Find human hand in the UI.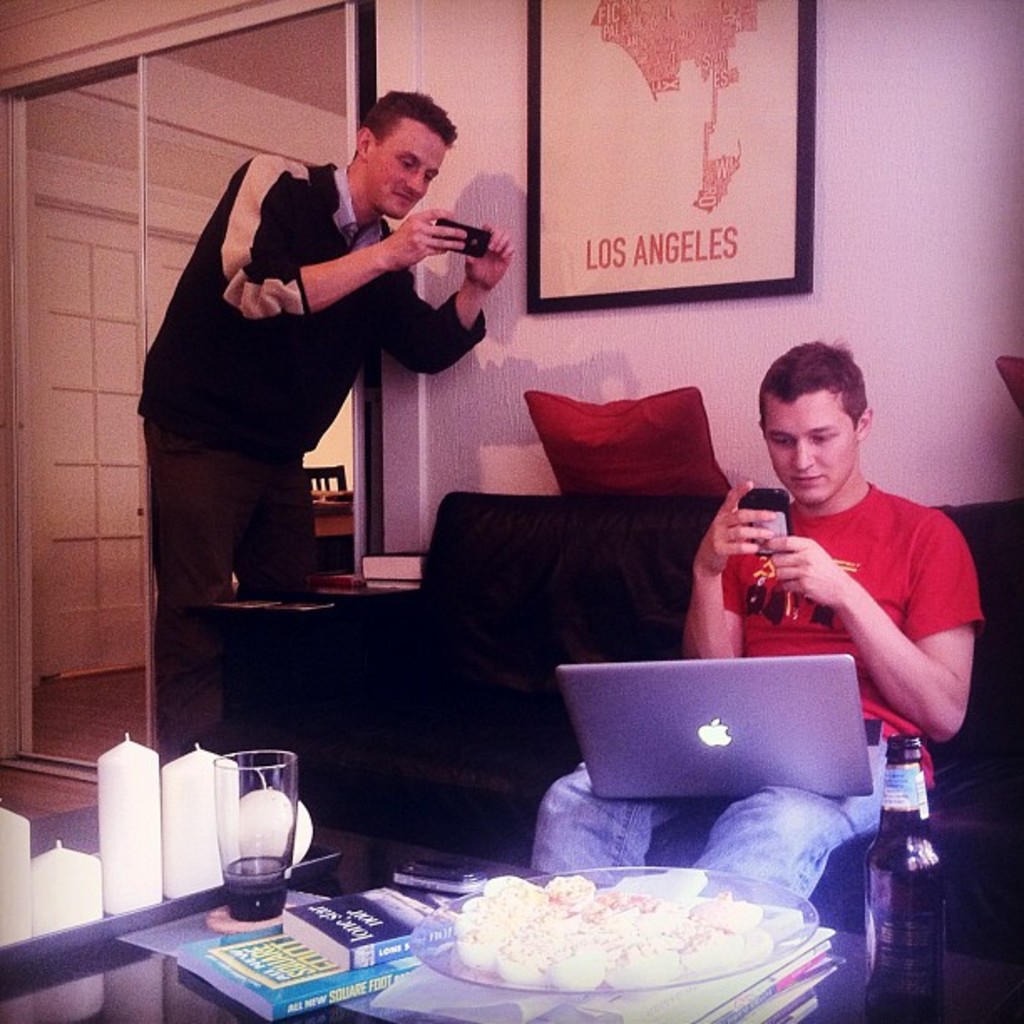
UI element at {"left": 390, "top": 206, "right": 468, "bottom": 268}.
